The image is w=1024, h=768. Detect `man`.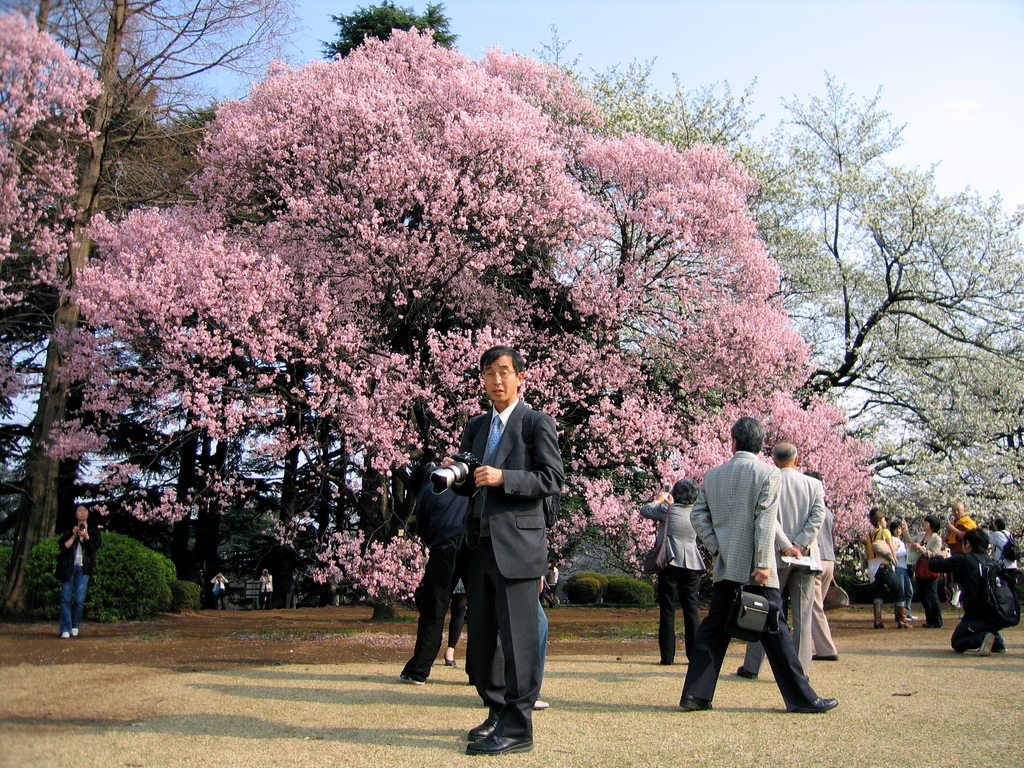
Detection: <region>676, 412, 836, 716</region>.
